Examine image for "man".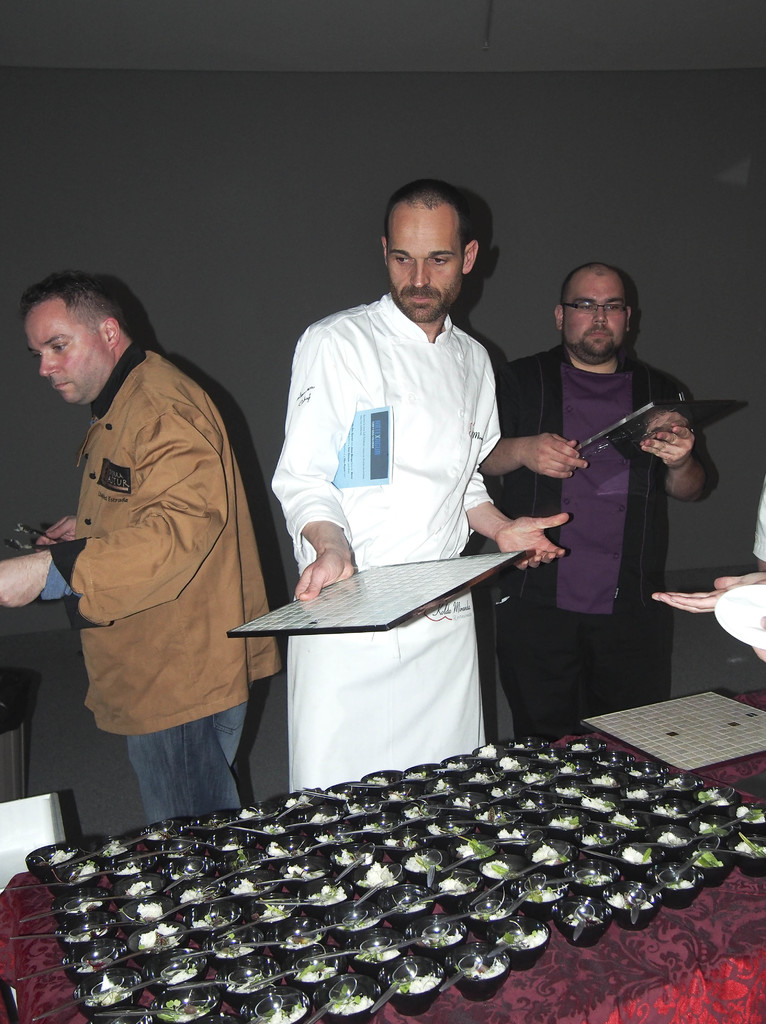
Examination result: region(0, 273, 288, 830).
